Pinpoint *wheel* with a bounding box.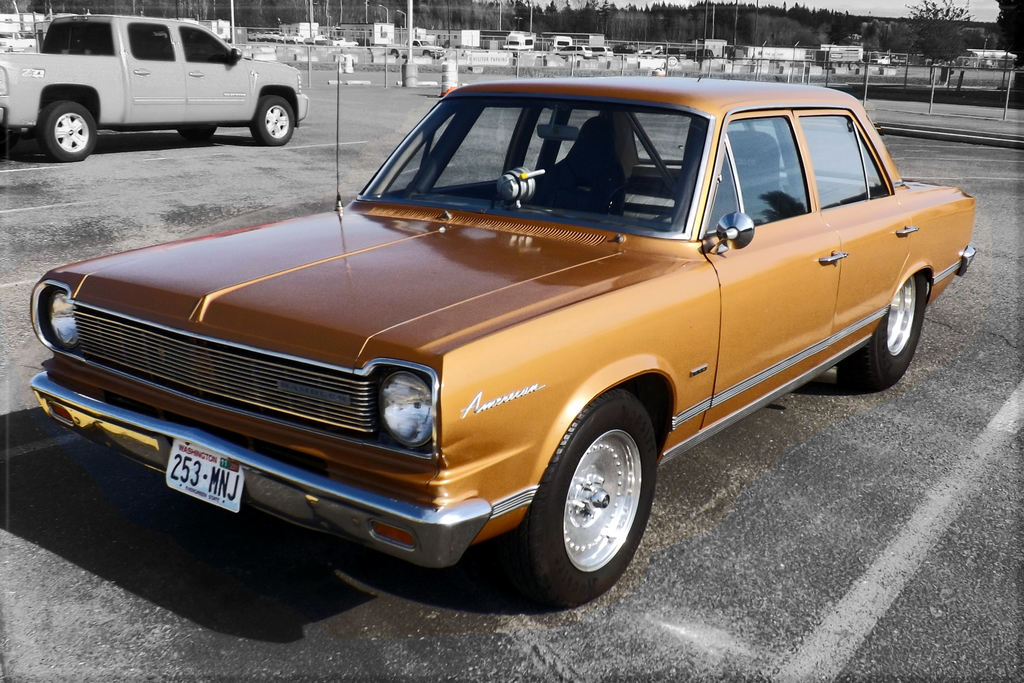
region(248, 94, 294, 149).
